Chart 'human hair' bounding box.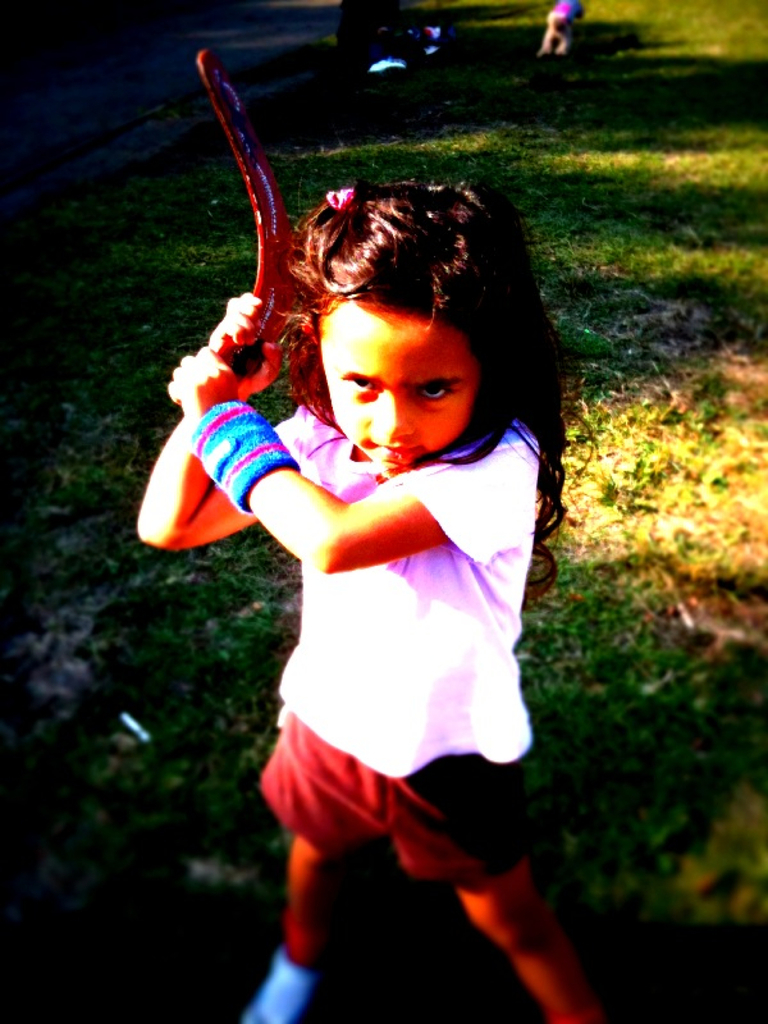
Charted: (left=283, top=178, right=591, bottom=607).
